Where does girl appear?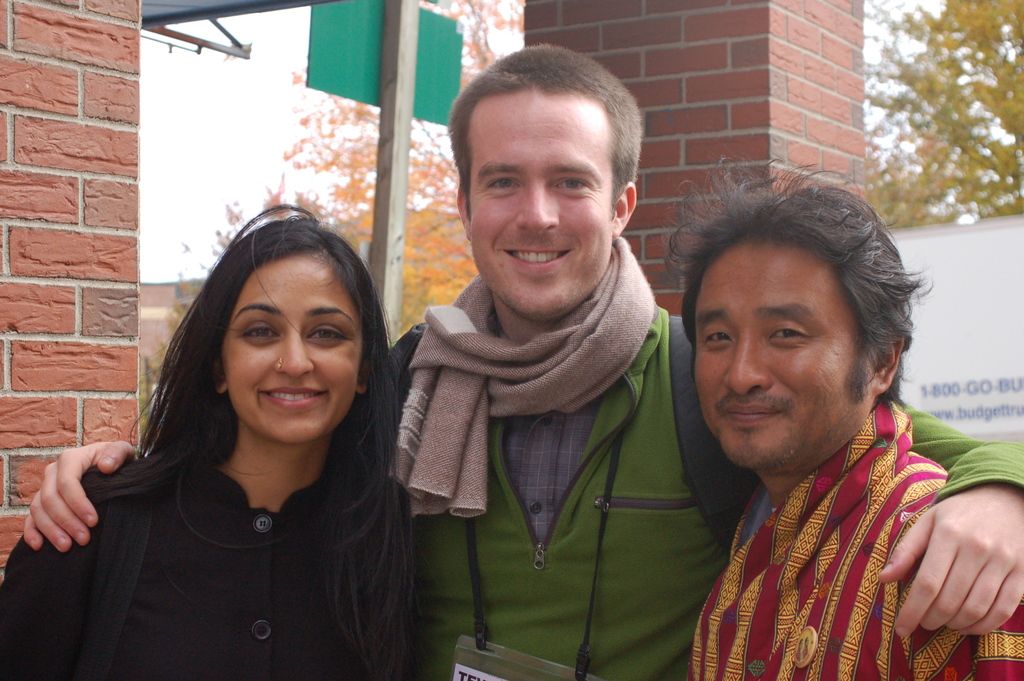
Appears at bbox(0, 199, 419, 680).
